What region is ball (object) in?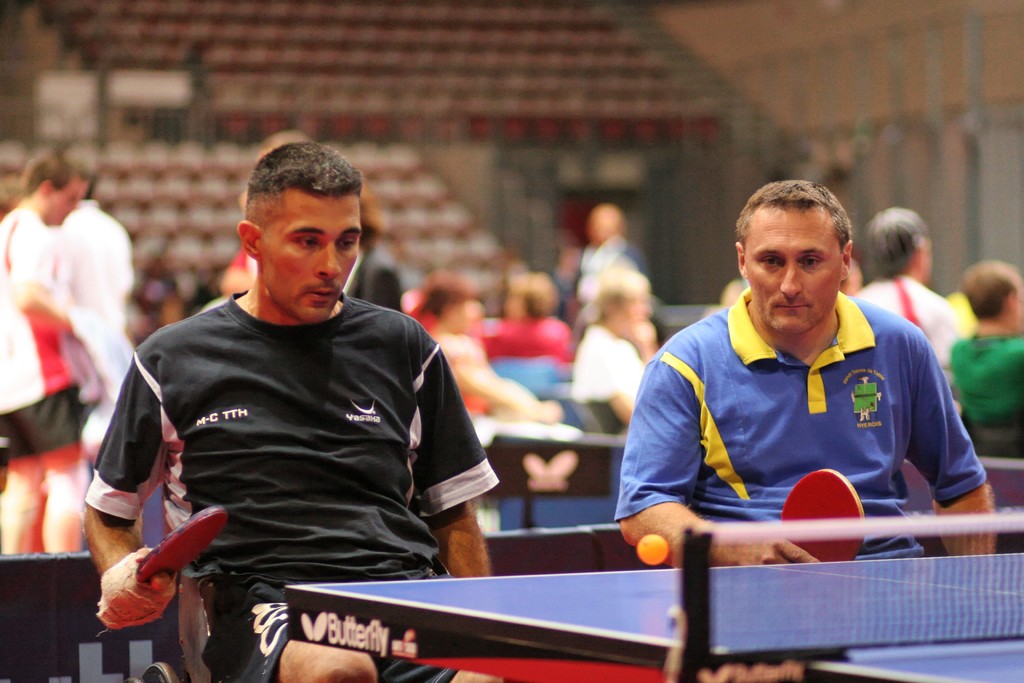
x1=637 y1=533 x2=669 y2=566.
